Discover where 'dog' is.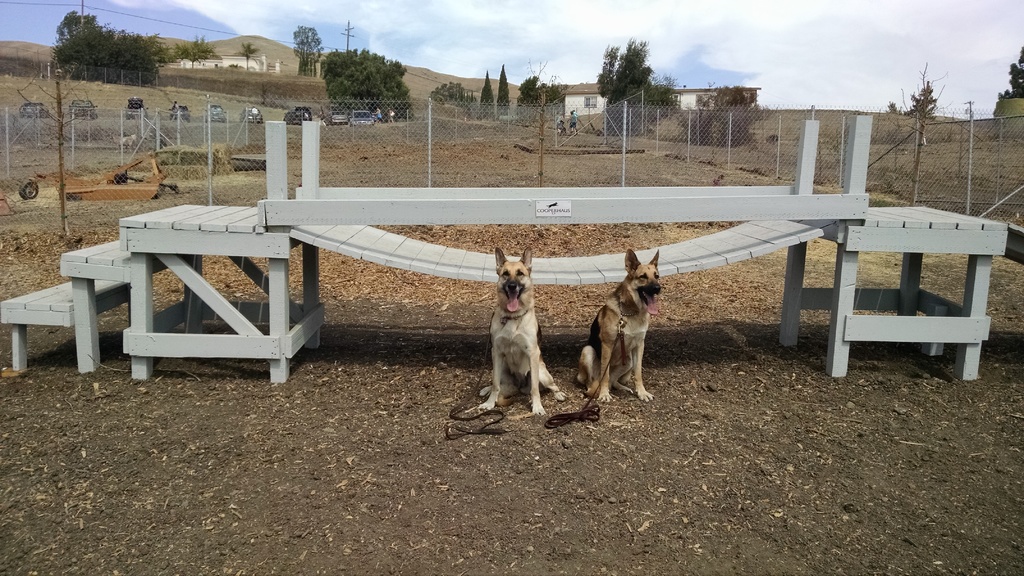
Discovered at x1=476 y1=246 x2=566 y2=417.
